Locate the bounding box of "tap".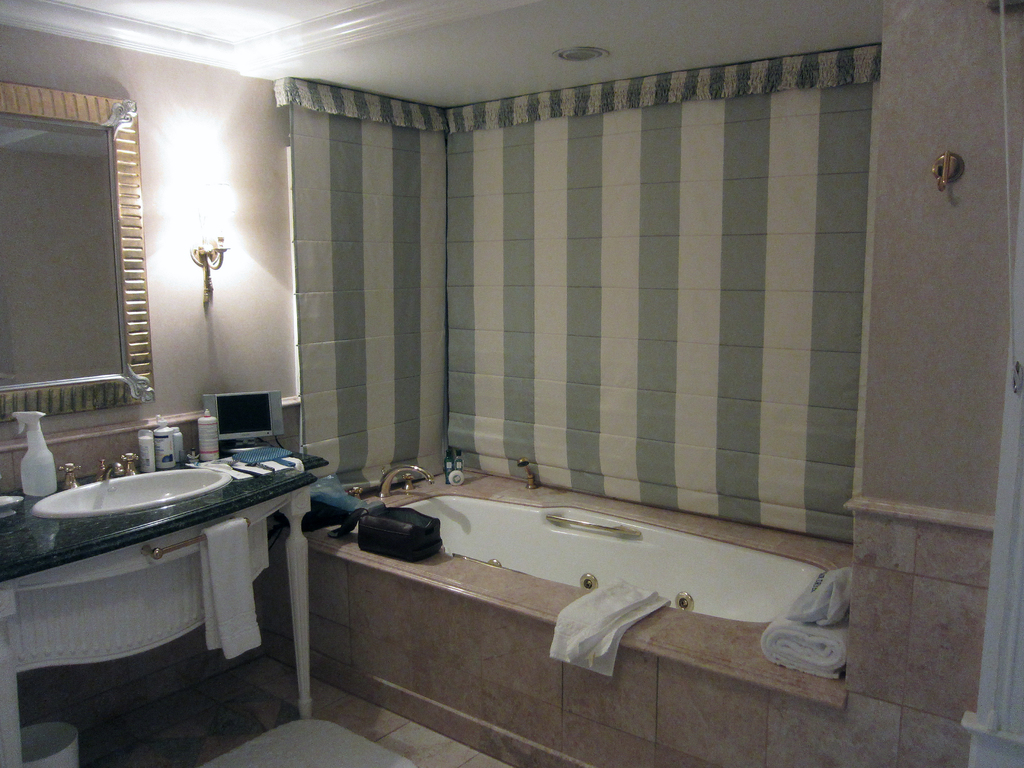
Bounding box: <region>97, 458, 124, 482</region>.
